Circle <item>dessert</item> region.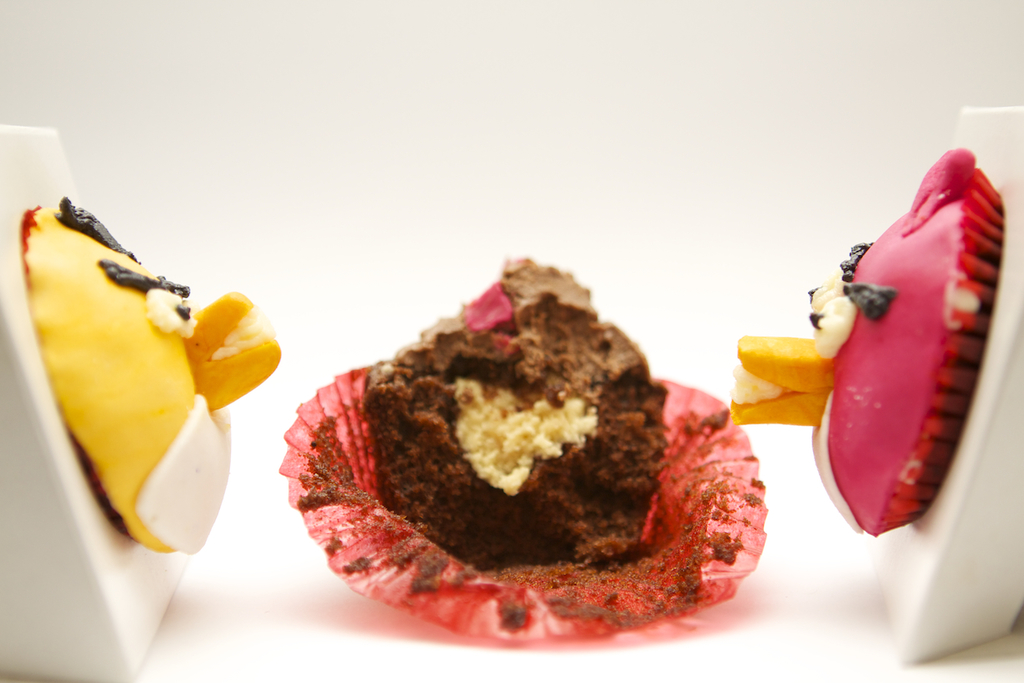
Region: (359,251,666,562).
